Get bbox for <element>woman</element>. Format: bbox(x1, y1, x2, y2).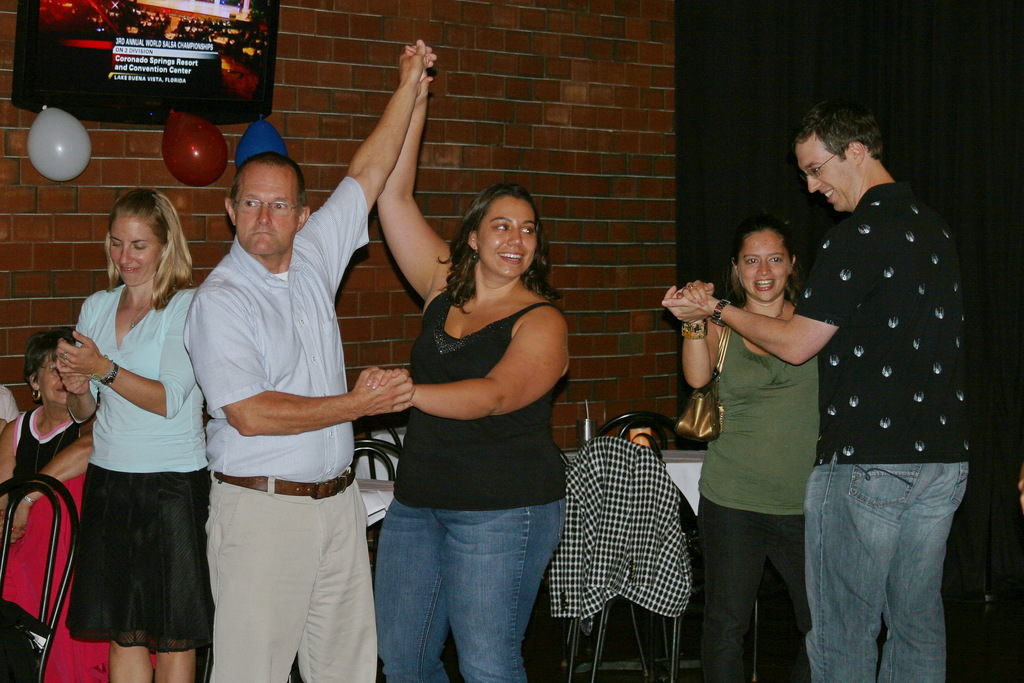
bbox(363, 36, 579, 682).
